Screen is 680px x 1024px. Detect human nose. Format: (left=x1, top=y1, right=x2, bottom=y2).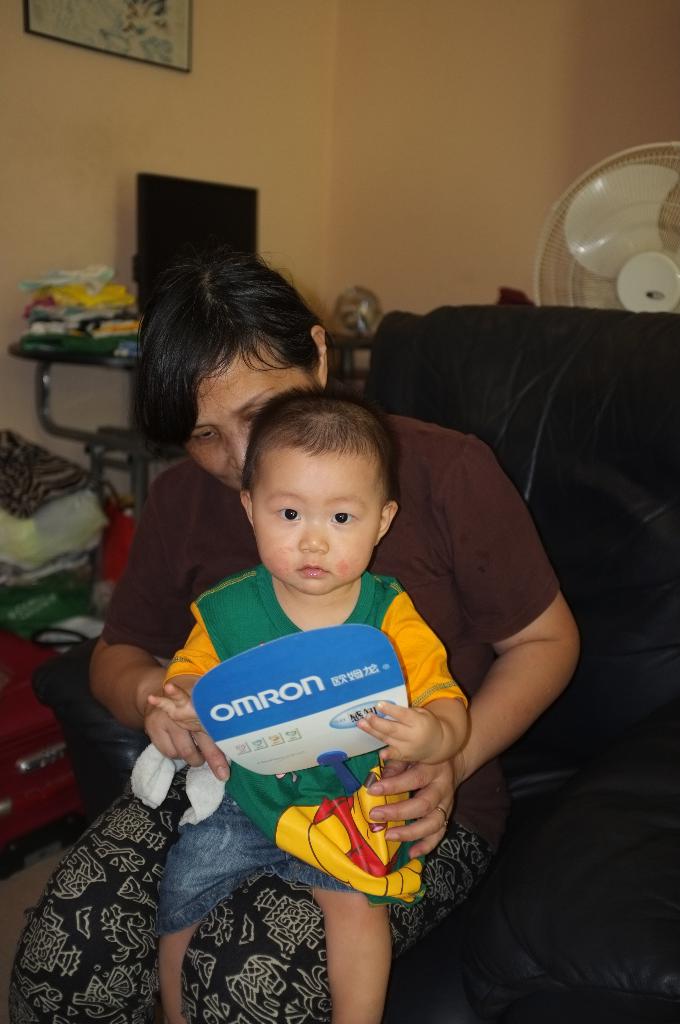
(left=299, top=526, right=330, bottom=554).
